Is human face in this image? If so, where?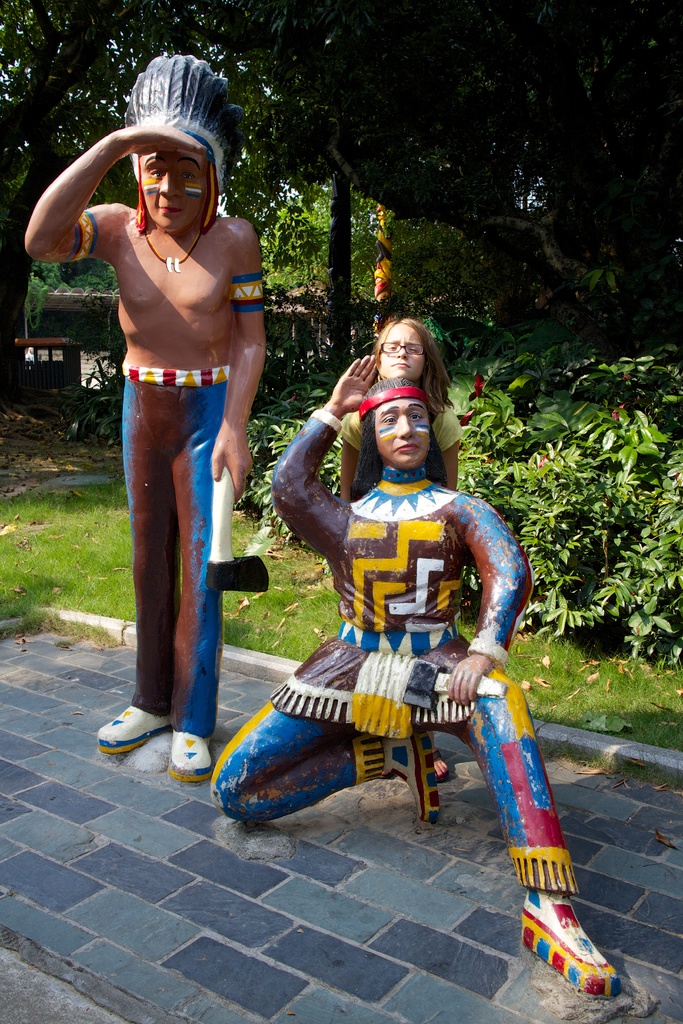
Yes, at 372,321,432,381.
